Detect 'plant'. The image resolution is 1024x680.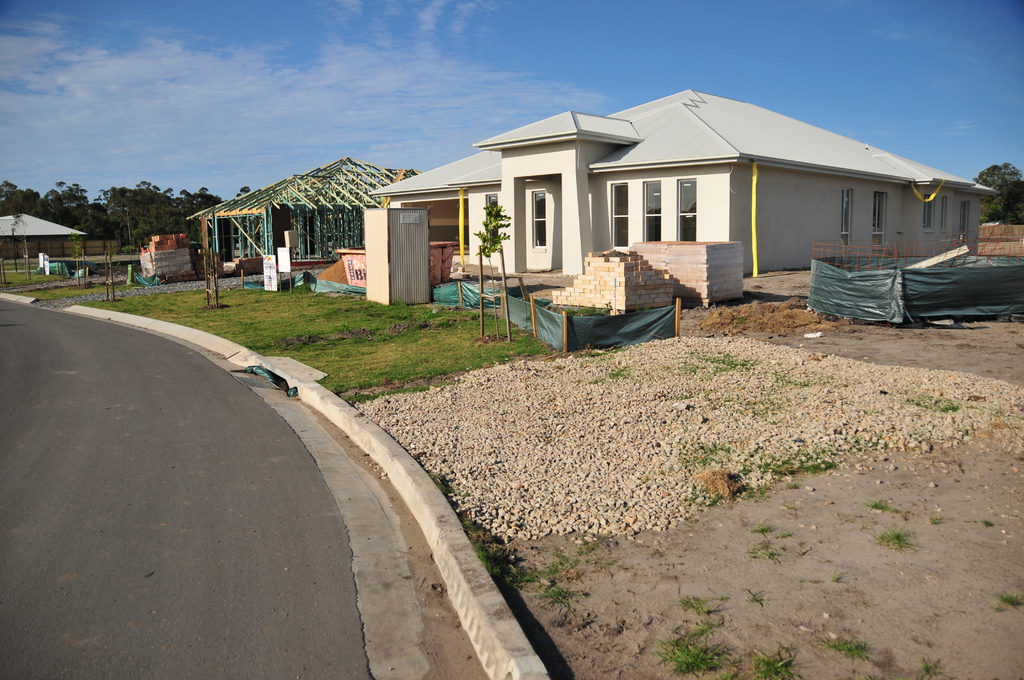
box(998, 582, 1023, 608).
